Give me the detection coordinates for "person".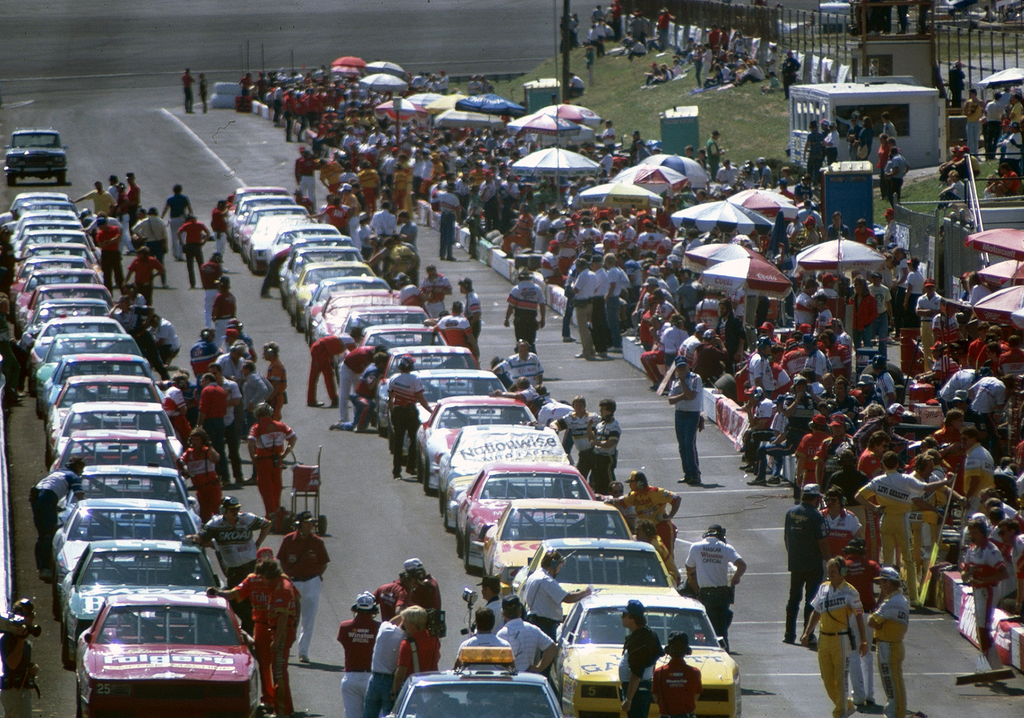
{"left": 872, "top": 566, "right": 911, "bottom": 715}.
